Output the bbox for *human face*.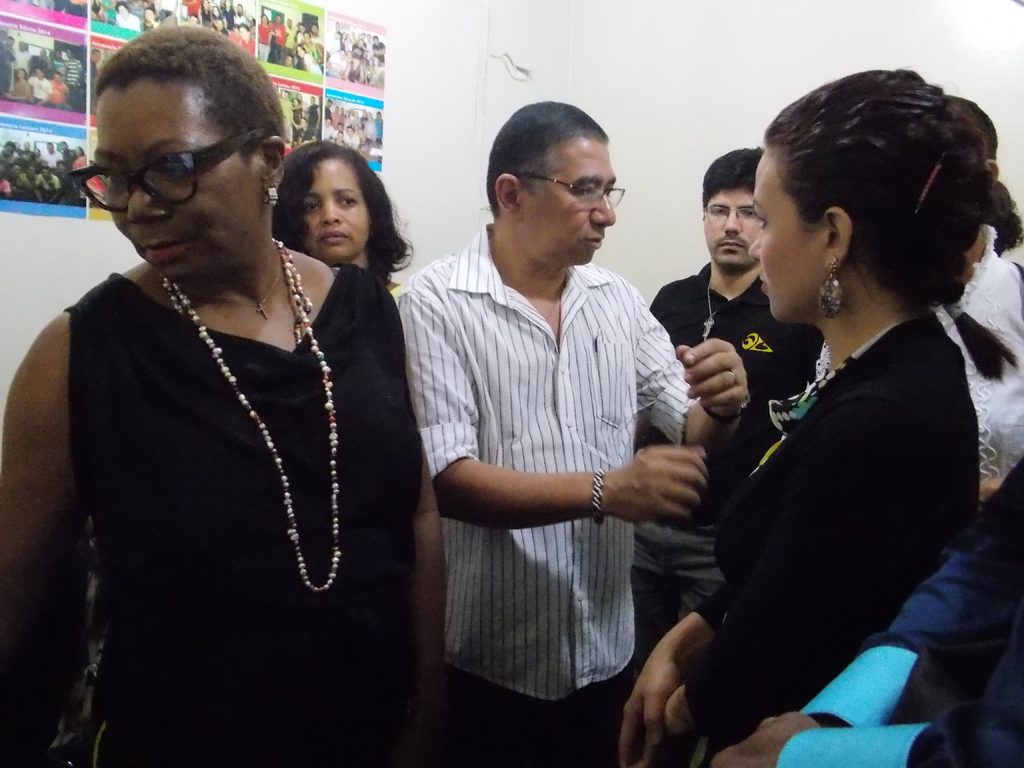
(95,87,260,278).
